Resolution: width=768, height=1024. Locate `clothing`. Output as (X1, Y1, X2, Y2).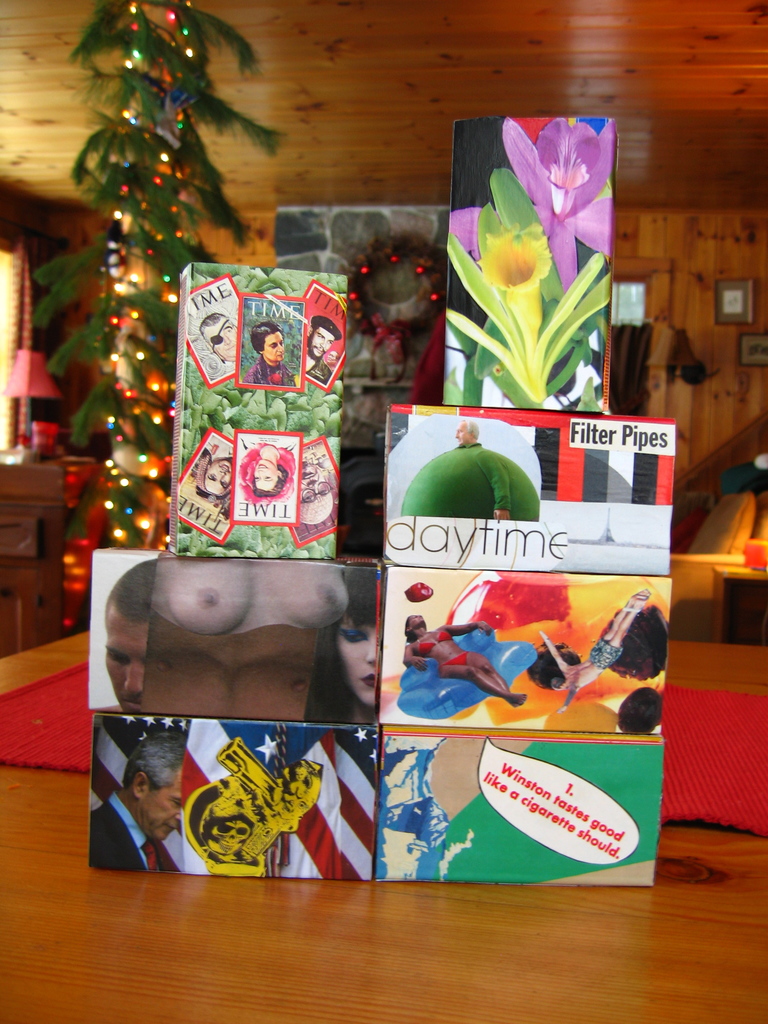
(413, 627, 454, 657).
